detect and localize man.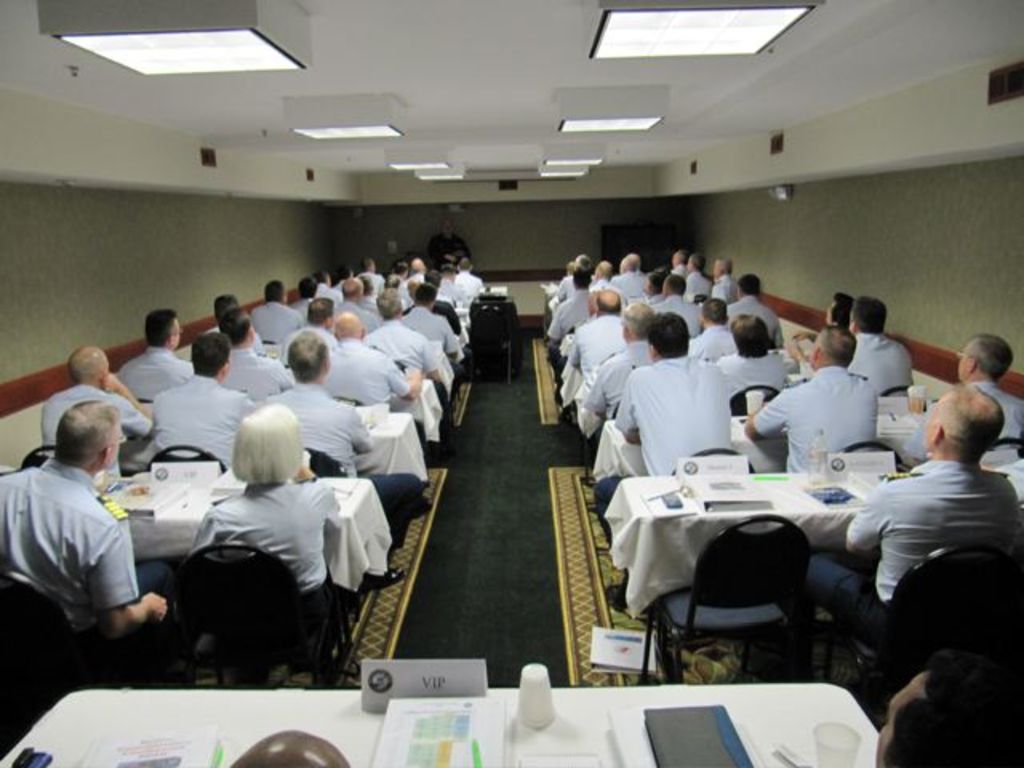
Localized at x1=267, y1=326, x2=421, y2=590.
